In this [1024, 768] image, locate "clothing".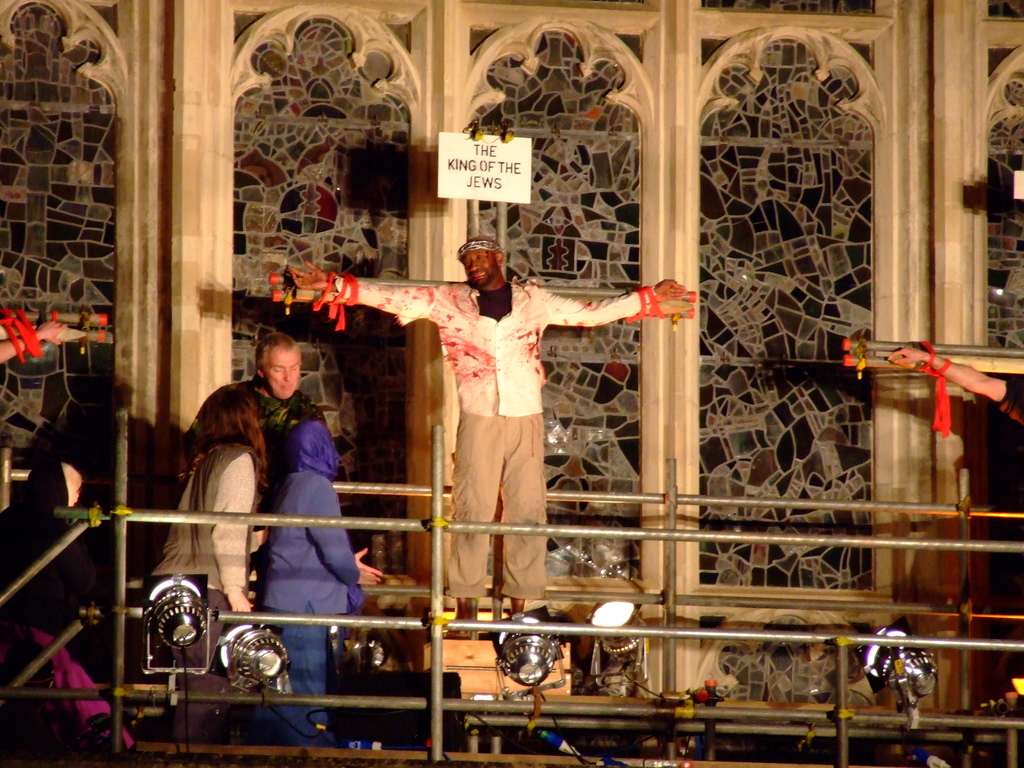
Bounding box: <region>145, 438, 257, 749</region>.
